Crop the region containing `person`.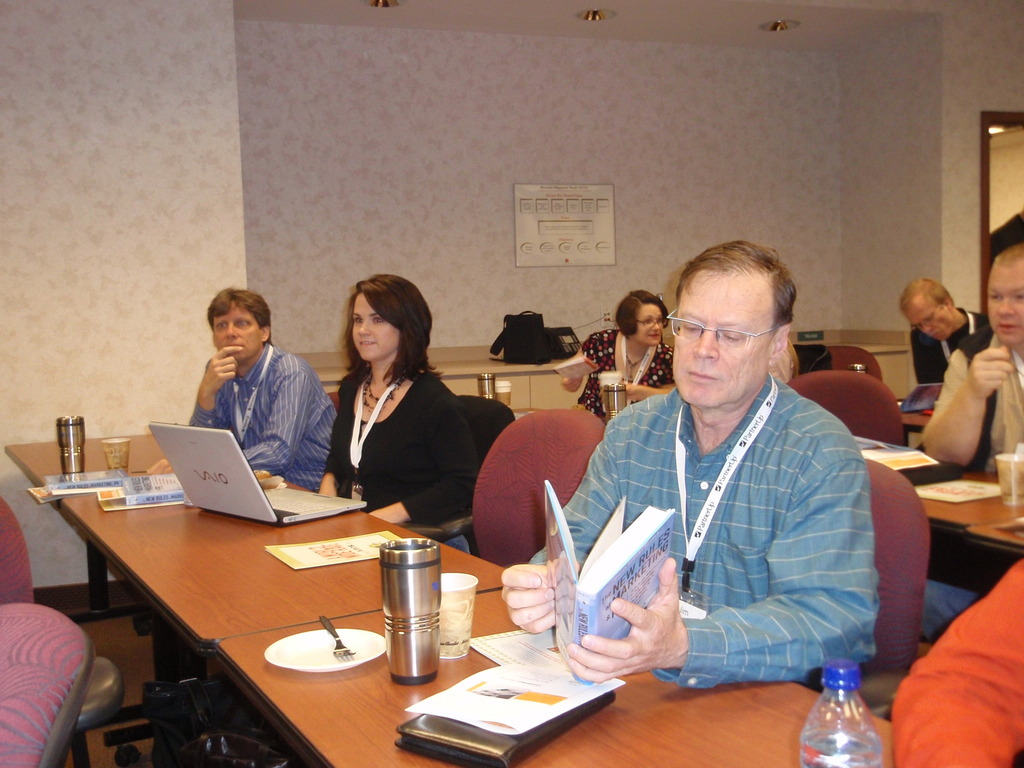
Crop region: bbox=[902, 278, 992, 490].
